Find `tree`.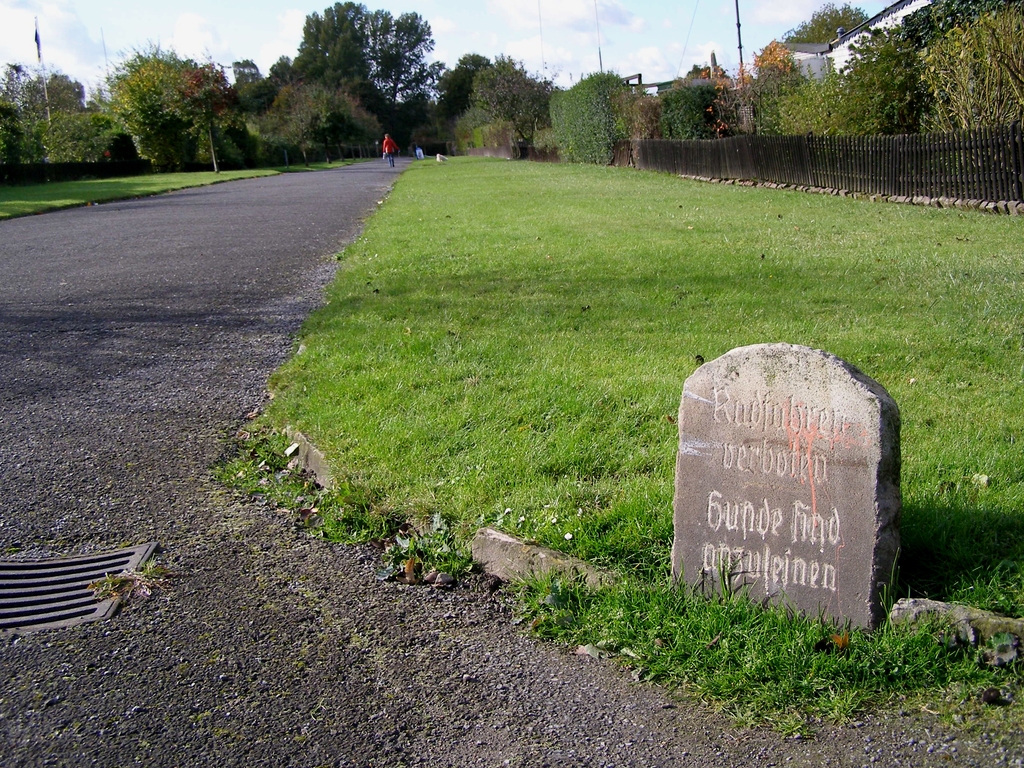
[left=255, top=73, right=311, bottom=166].
